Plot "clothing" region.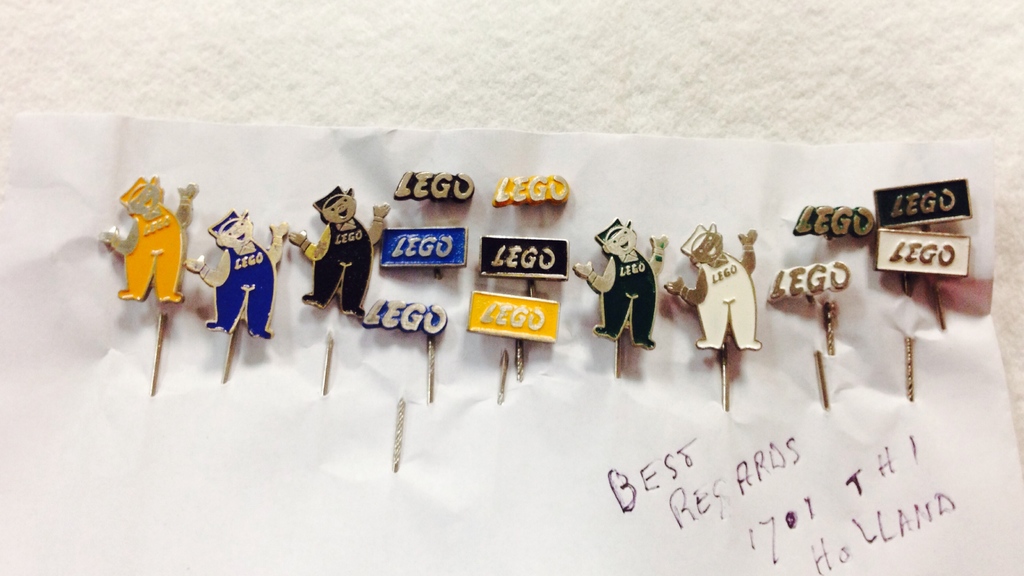
Plotted at crop(122, 200, 184, 297).
